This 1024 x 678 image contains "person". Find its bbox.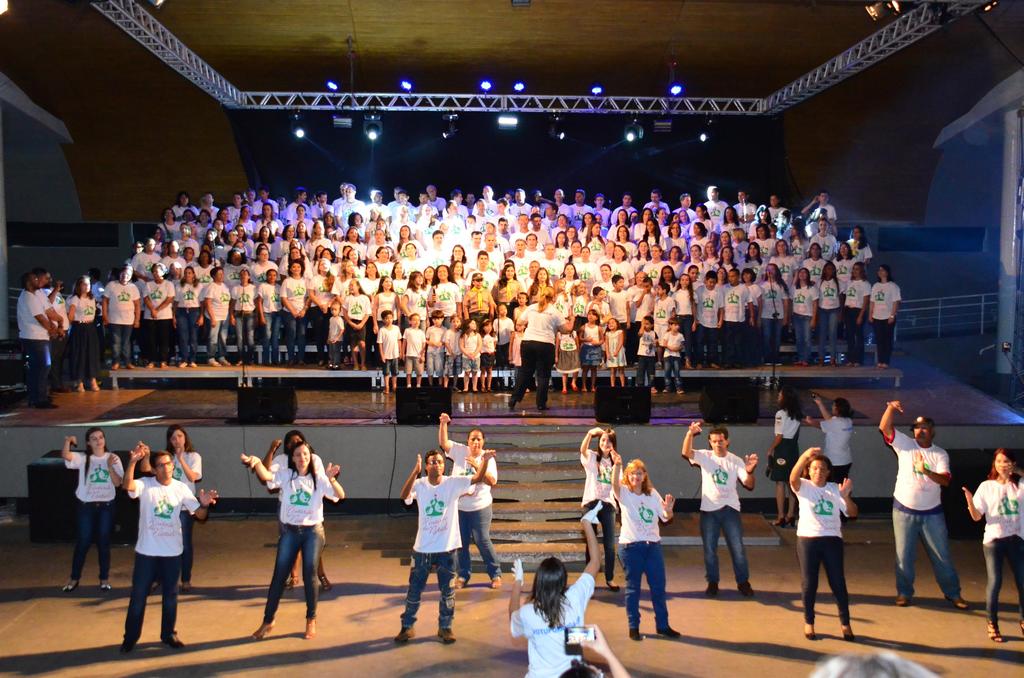
bbox(963, 450, 1023, 639).
